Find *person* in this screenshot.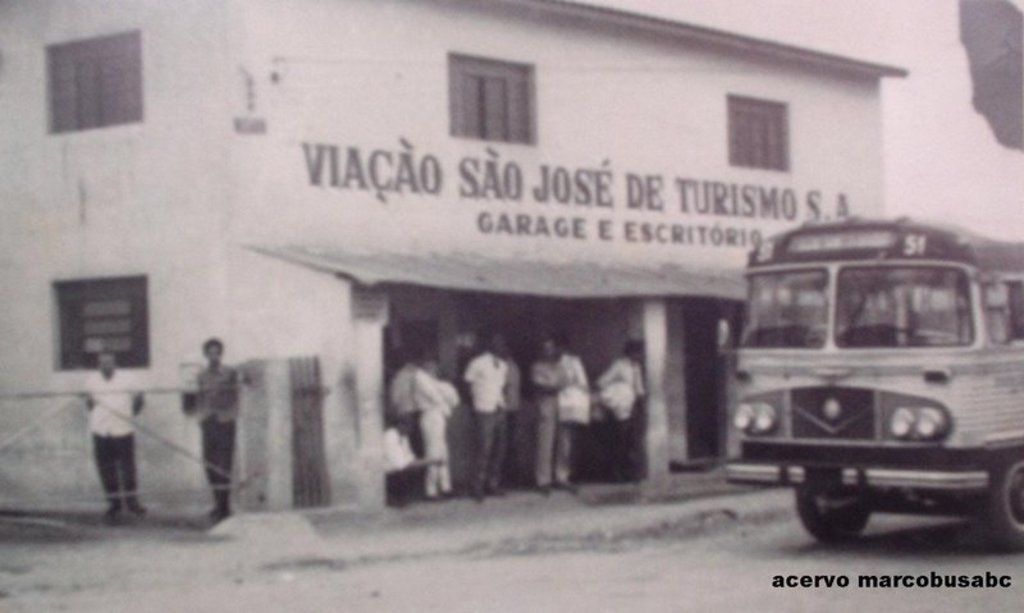
The bounding box for *person* is [left=172, top=329, right=236, bottom=529].
